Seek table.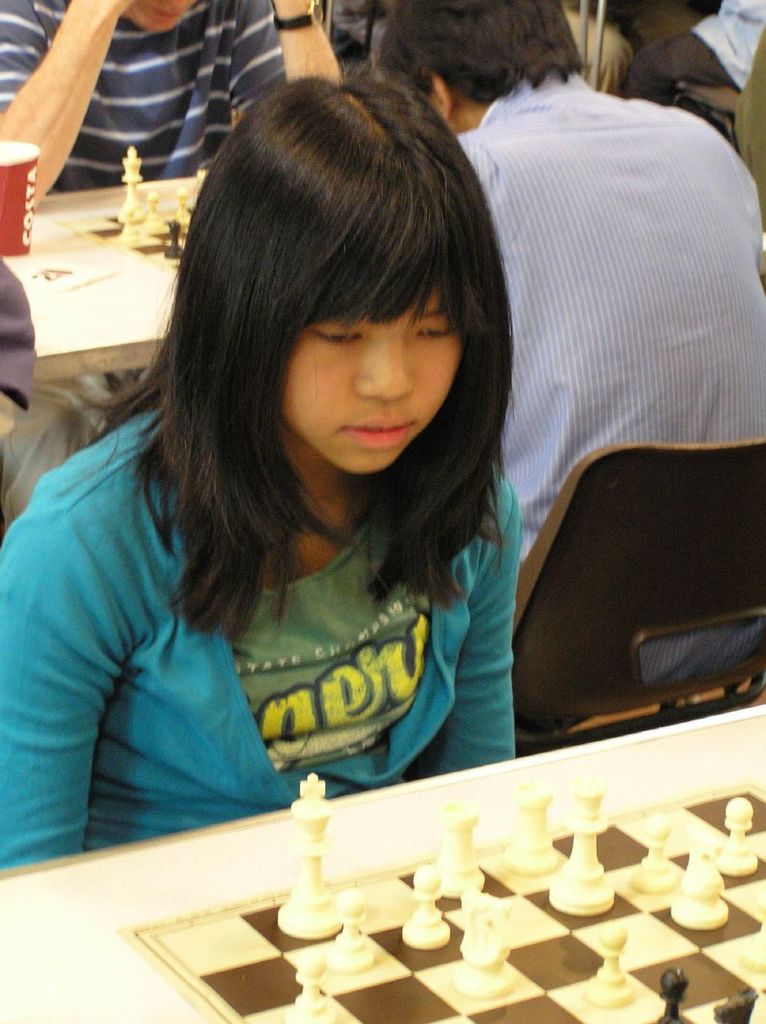
pyautogui.locateOnScreen(0, 699, 765, 1023).
